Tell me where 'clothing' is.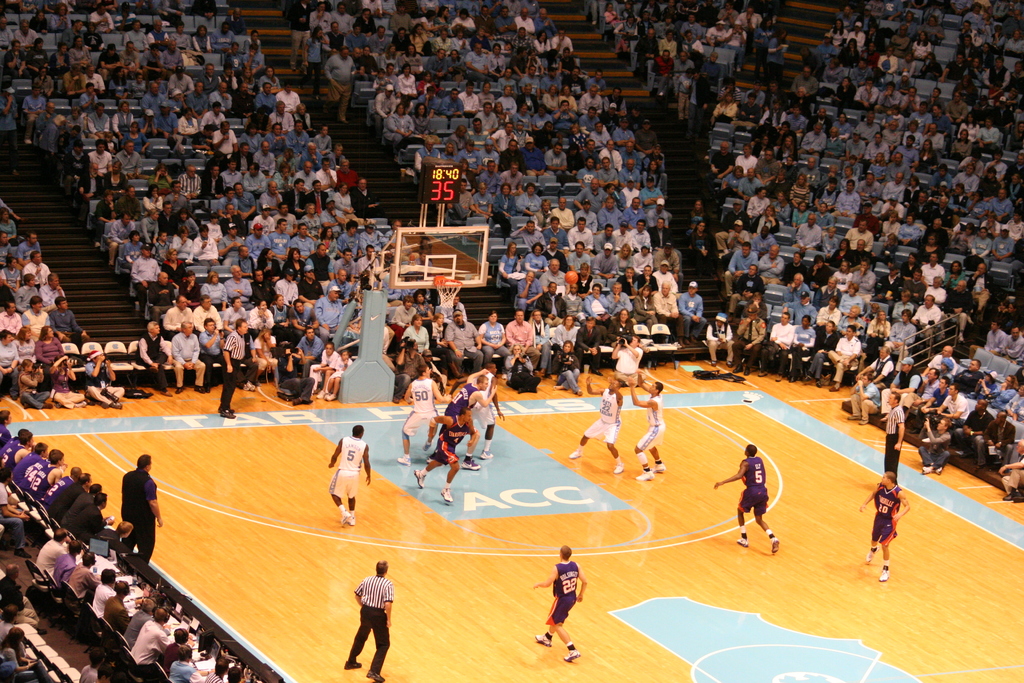
'clothing' is at region(331, 432, 364, 502).
